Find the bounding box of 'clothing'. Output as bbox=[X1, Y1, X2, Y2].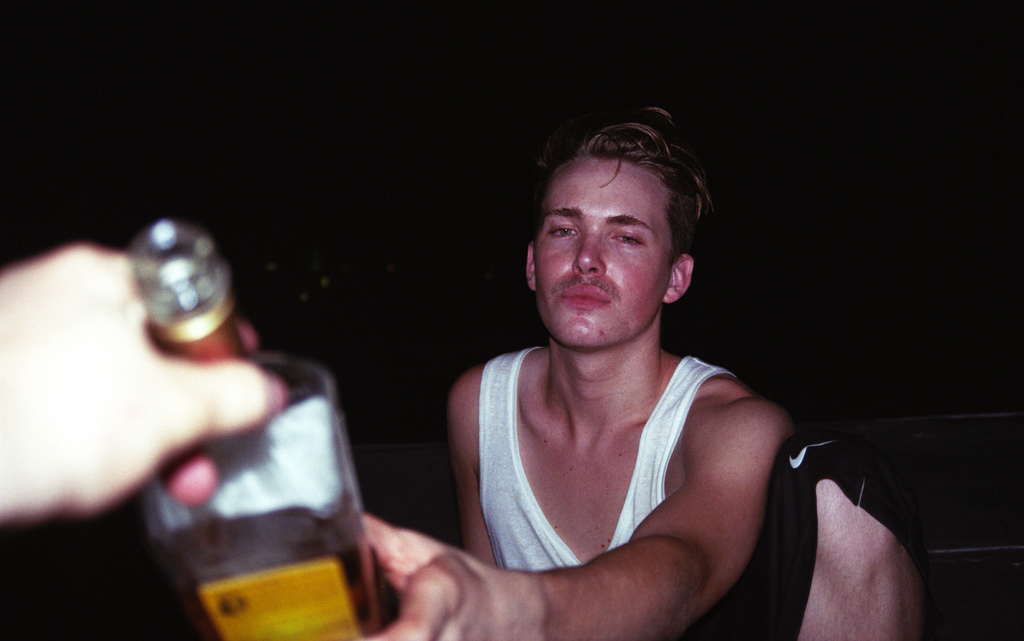
bbox=[476, 345, 741, 571].
